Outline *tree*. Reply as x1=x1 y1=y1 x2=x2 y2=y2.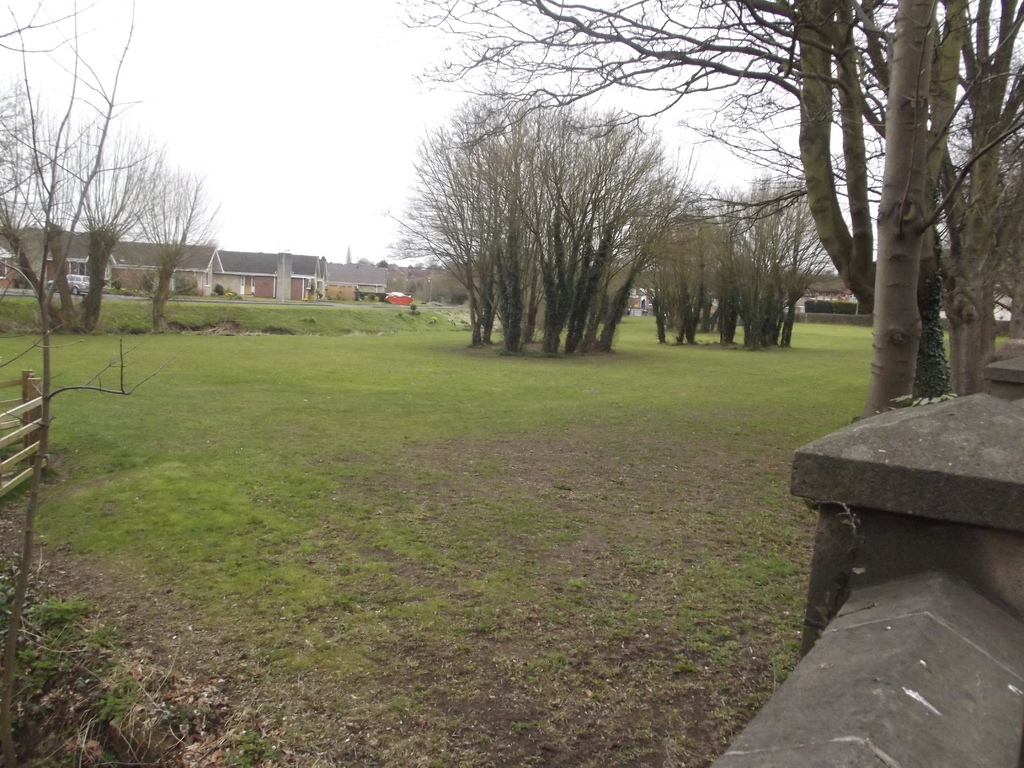
x1=559 y1=109 x2=701 y2=344.
